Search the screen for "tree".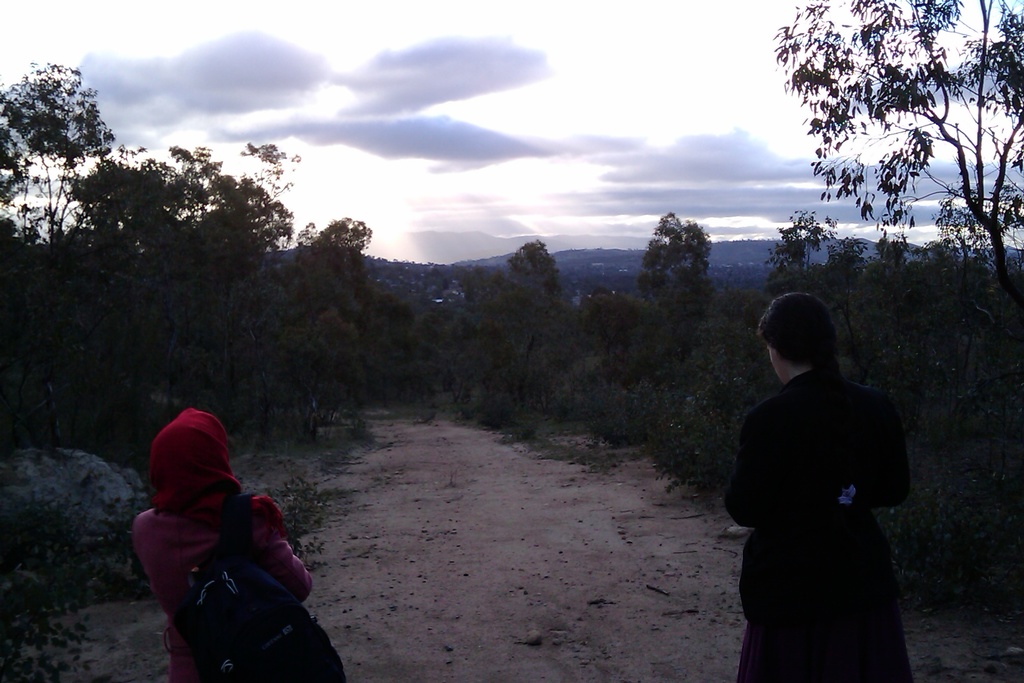
Found at 644/205/726/306.
